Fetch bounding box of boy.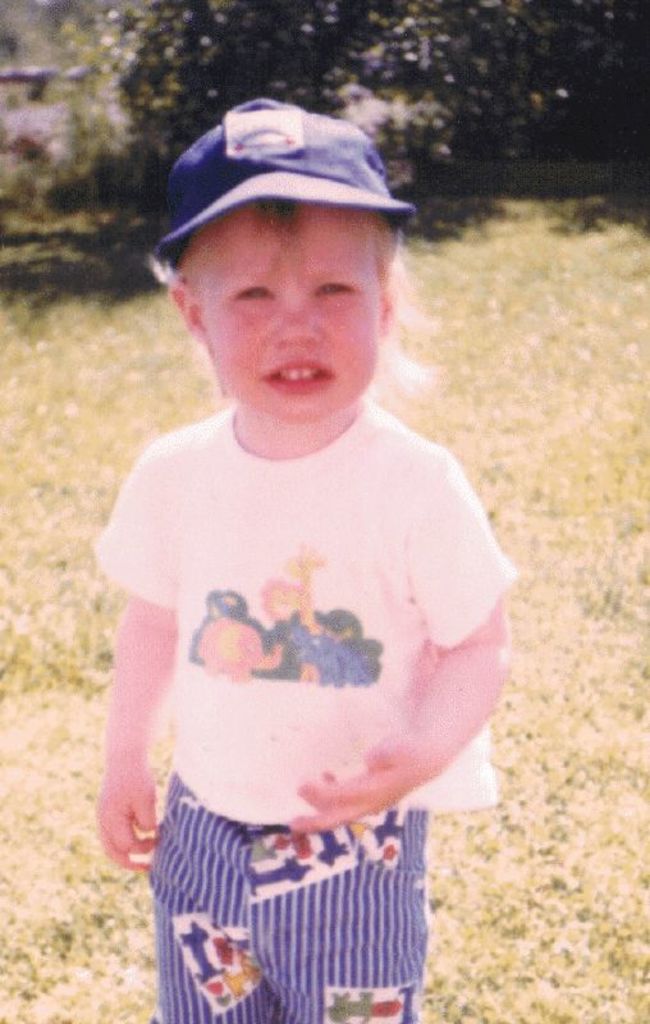
Bbox: crop(90, 95, 516, 1021).
